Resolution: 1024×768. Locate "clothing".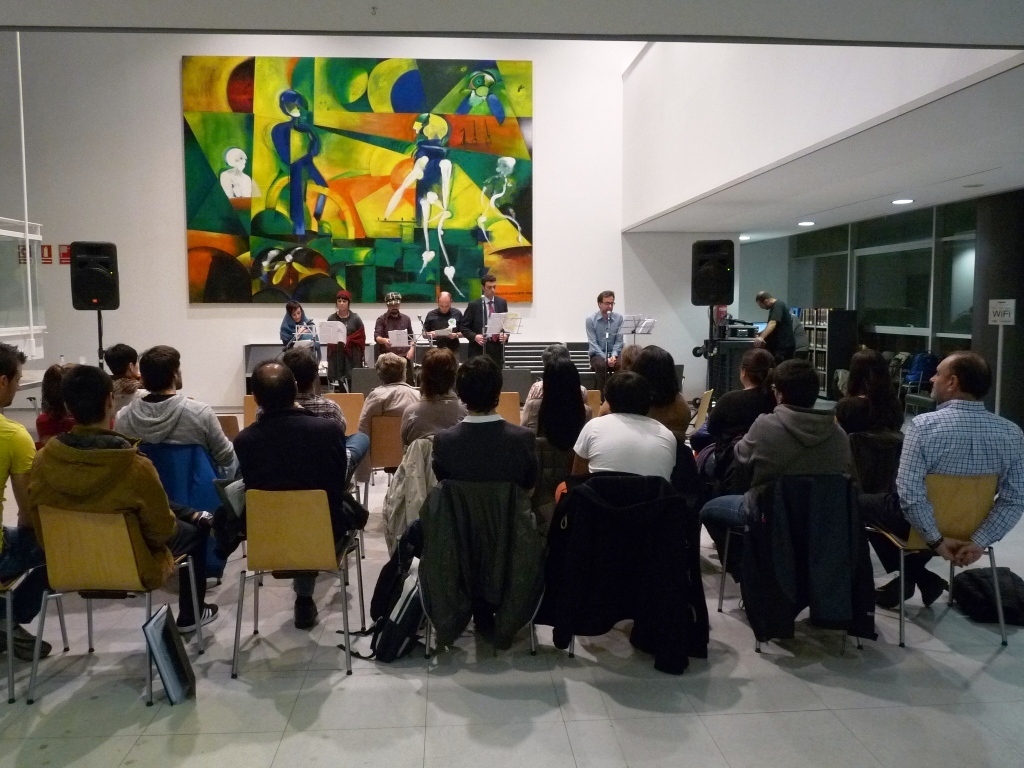
rect(95, 381, 230, 520).
